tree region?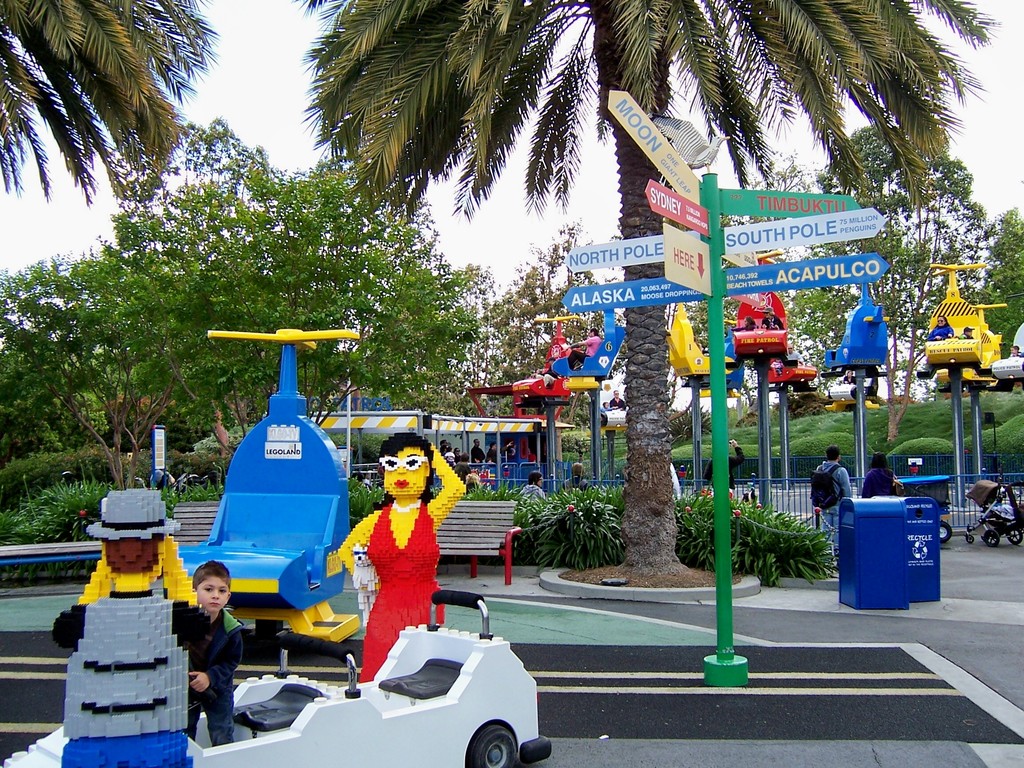
x1=0 y1=0 x2=220 y2=209
